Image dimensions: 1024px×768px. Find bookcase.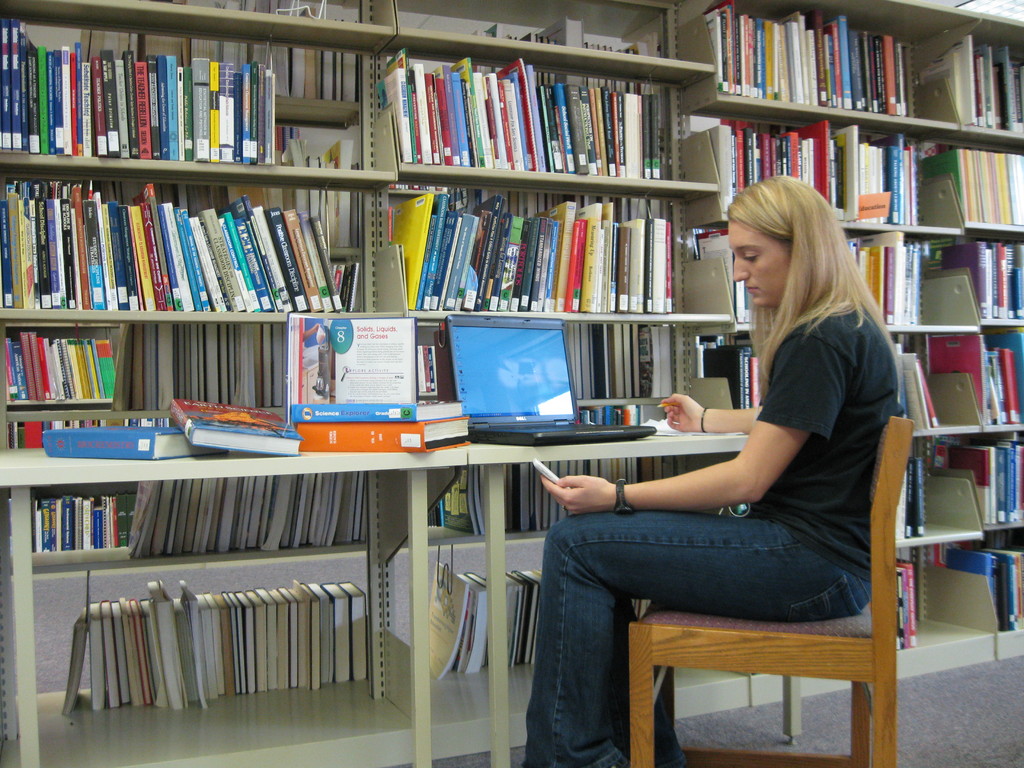
x1=0, y1=0, x2=1023, y2=767.
